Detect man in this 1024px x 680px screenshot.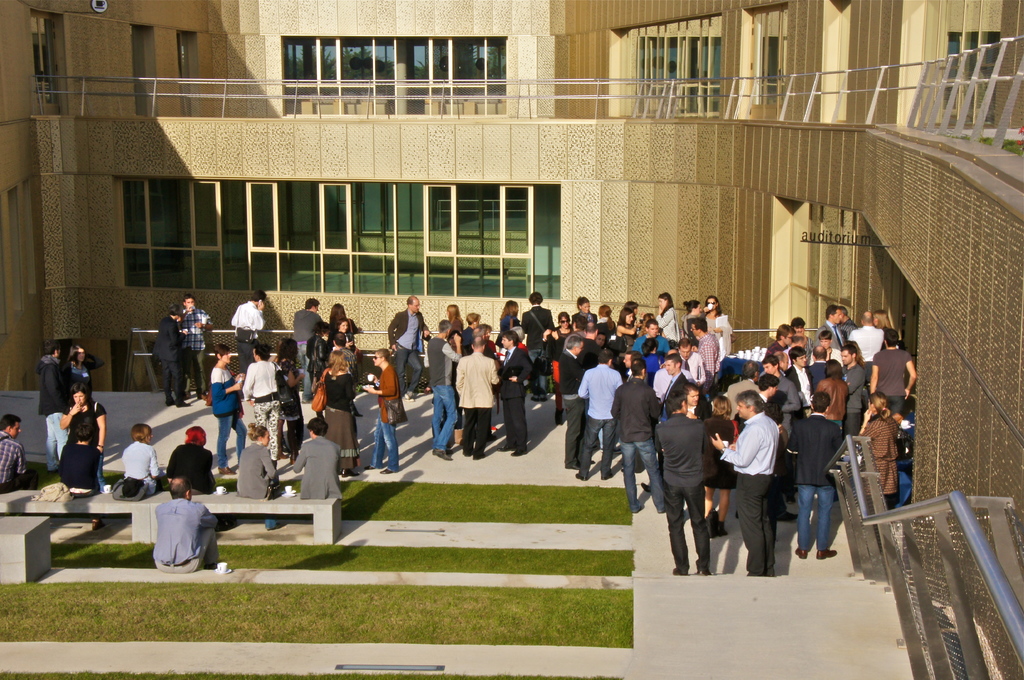
Detection: [686, 319, 720, 417].
